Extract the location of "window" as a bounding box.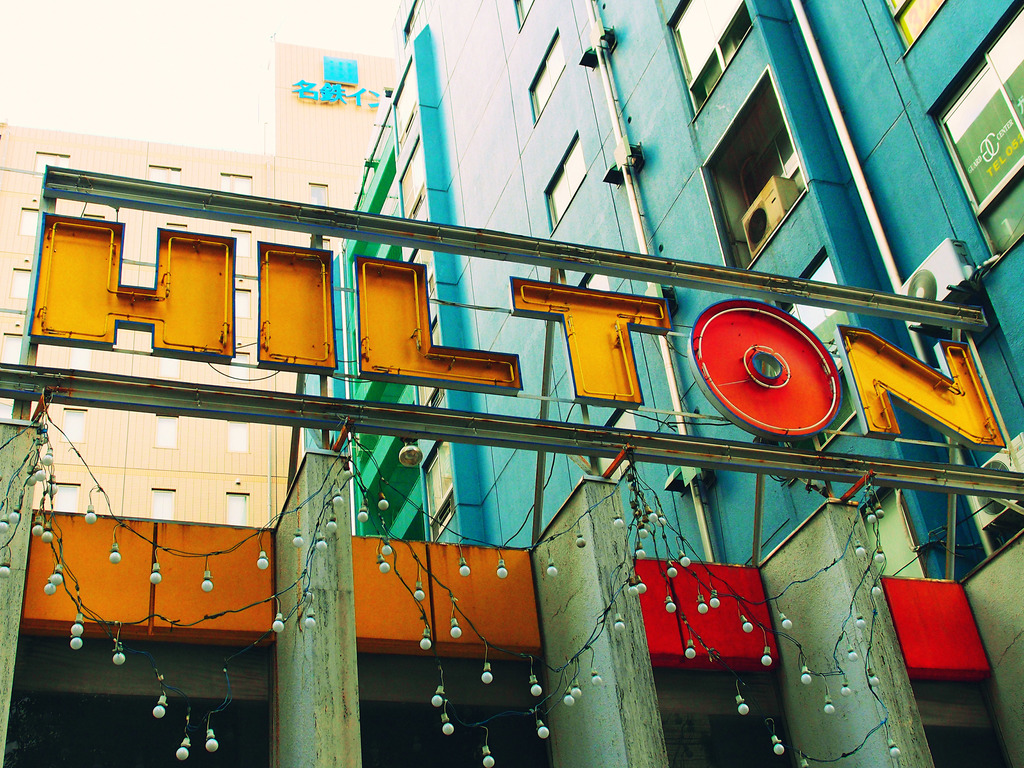
locate(534, 36, 563, 118).
